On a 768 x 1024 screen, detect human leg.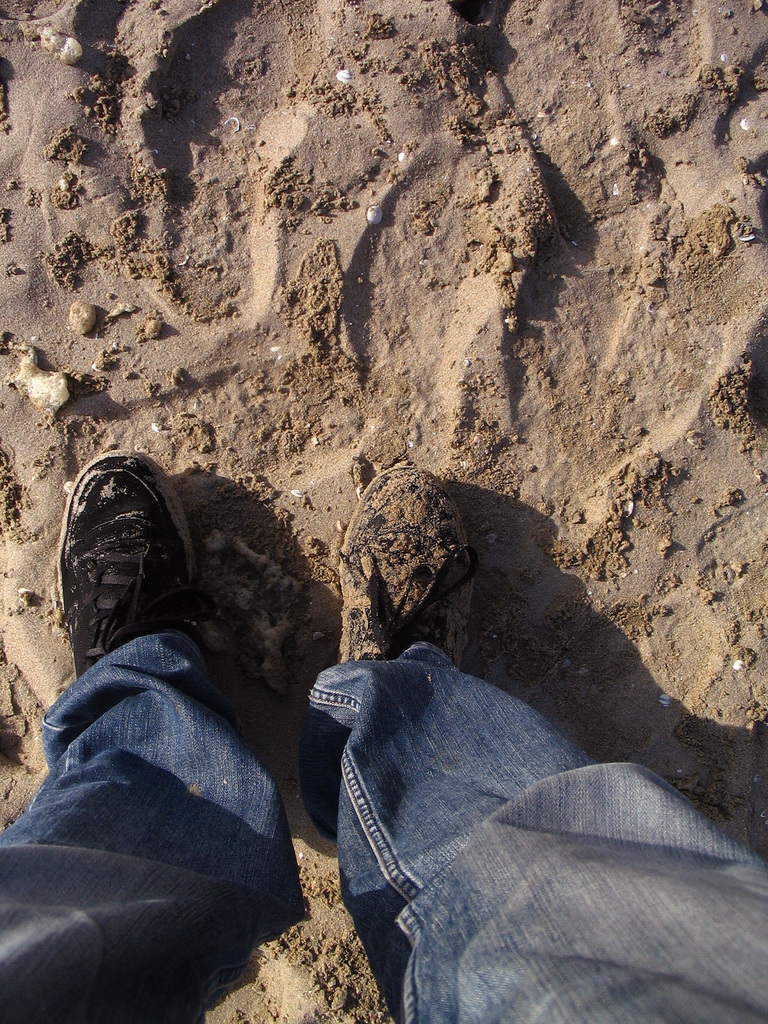
0, 456, 285, 1020.
